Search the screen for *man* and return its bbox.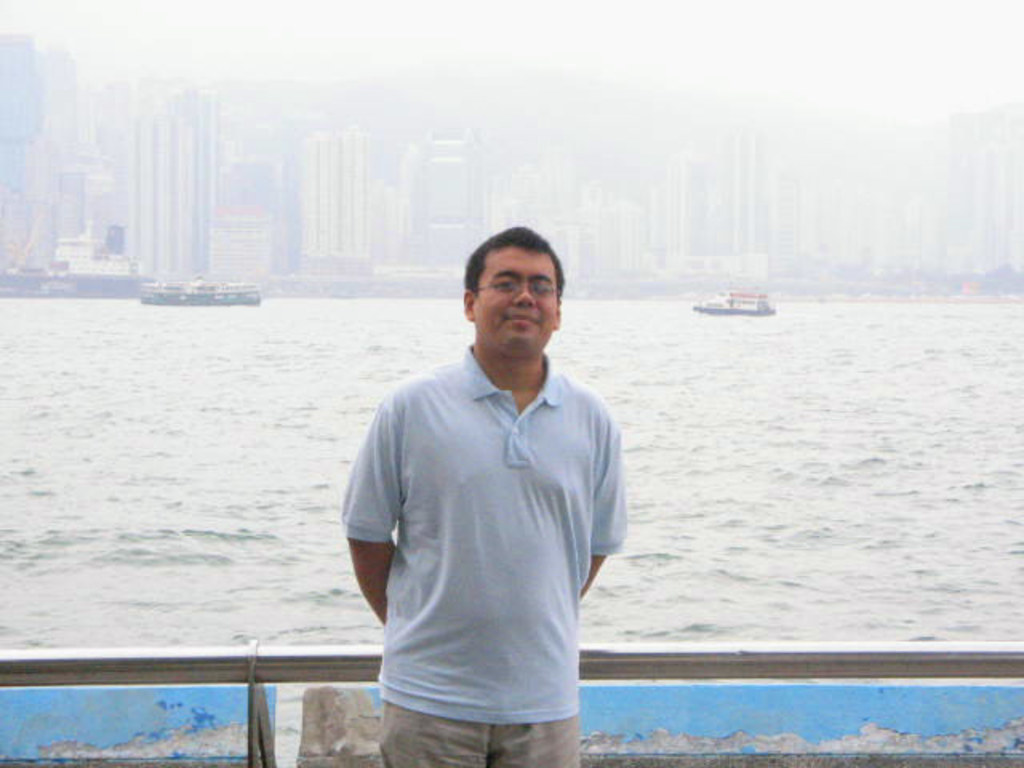
Found: box=[334, 214, 634, 734].
